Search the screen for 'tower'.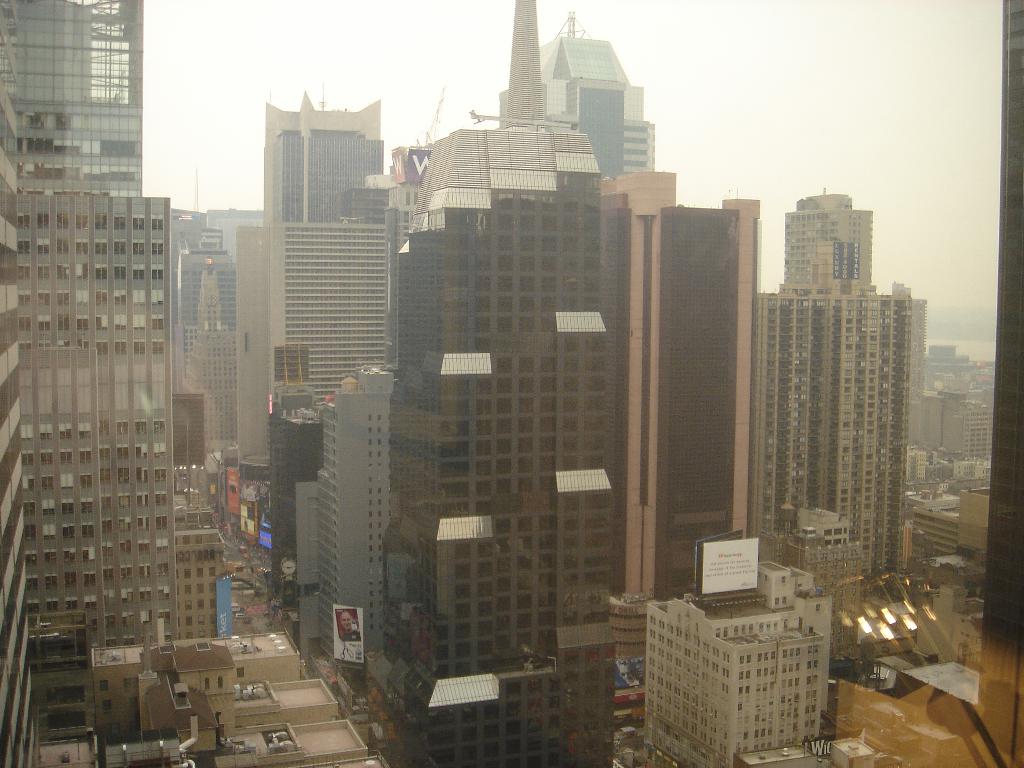
Found at <bbox>231, 88, 400, 561</bbox>.
